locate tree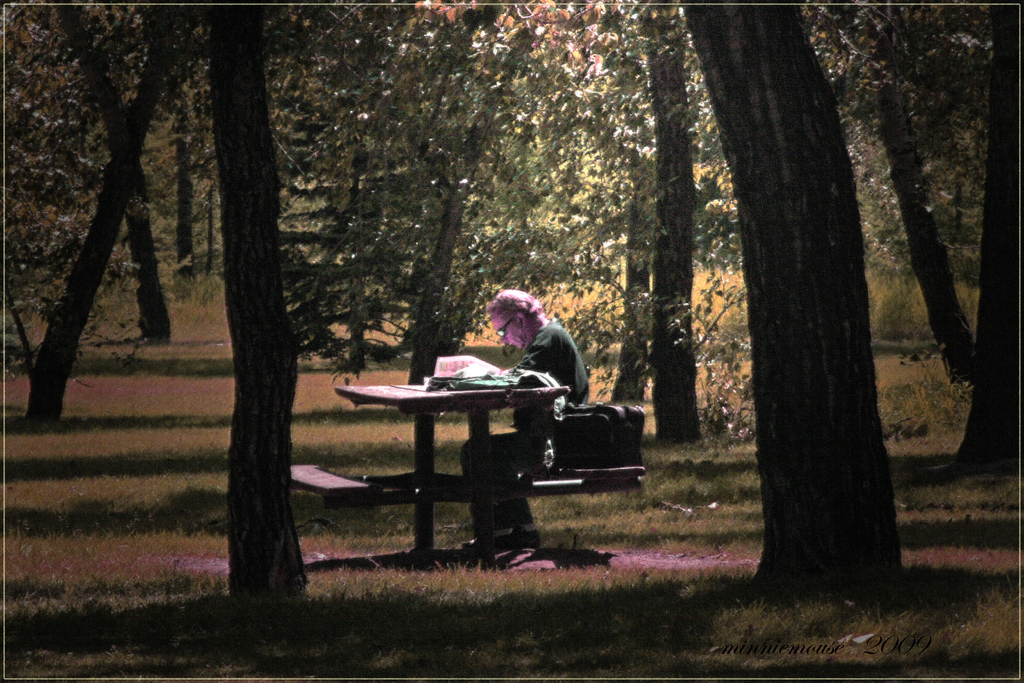
<region>18, 1, 182, 424</region>
